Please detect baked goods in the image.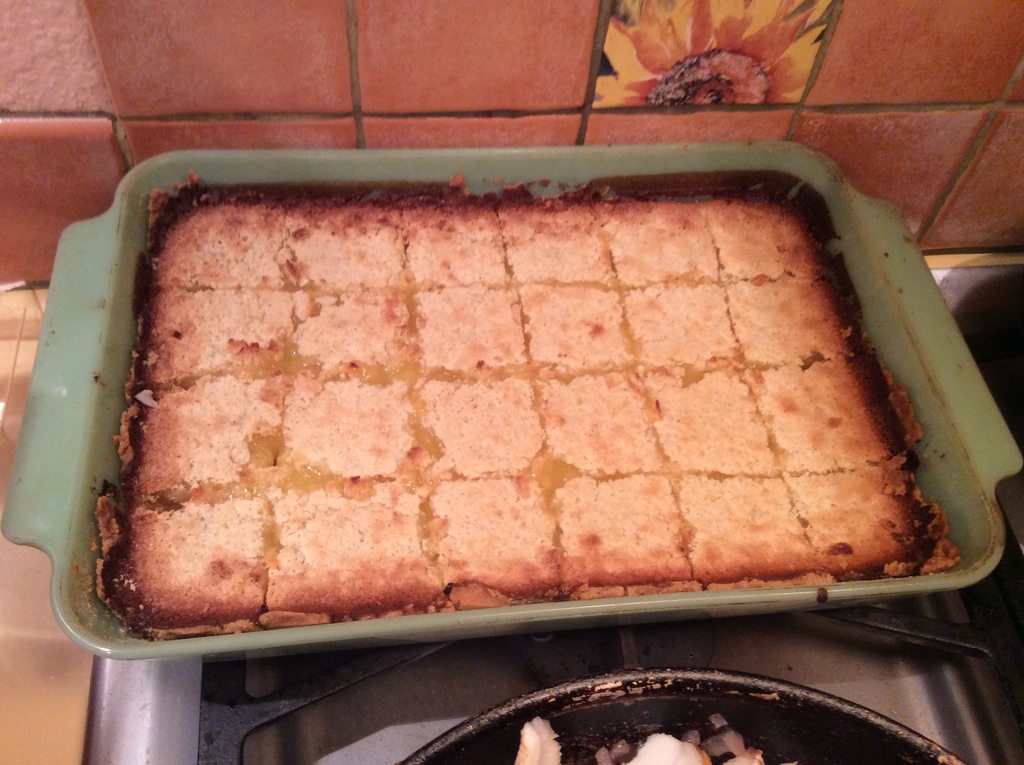
<bbox>115, 181, 952, 621</bbox>.
